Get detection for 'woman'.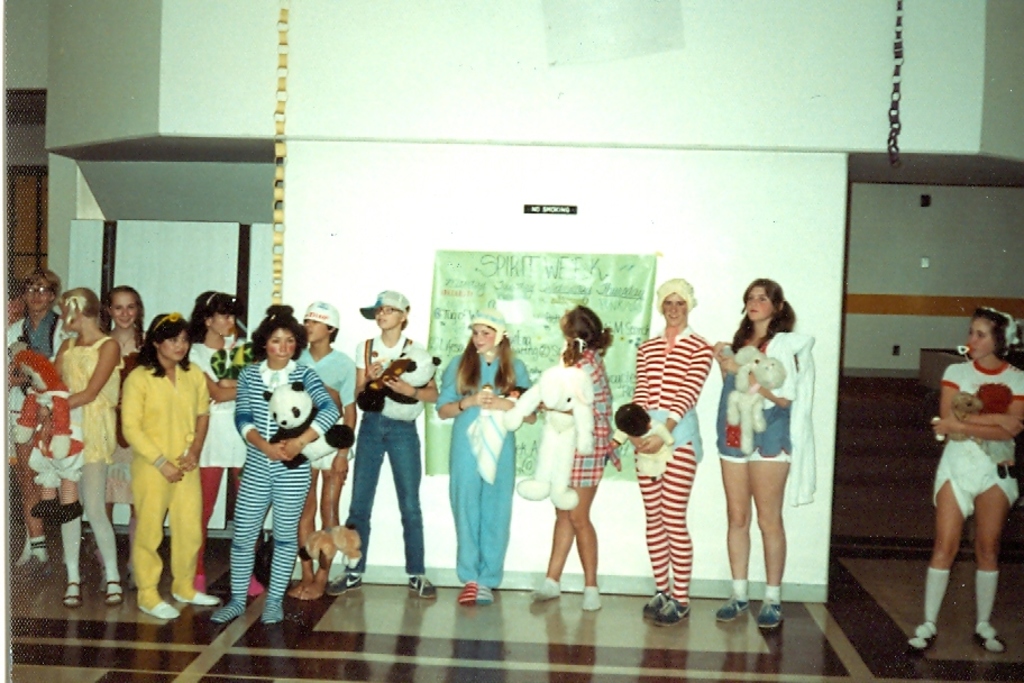
Detection: crop(101, 280, 150, 564).
